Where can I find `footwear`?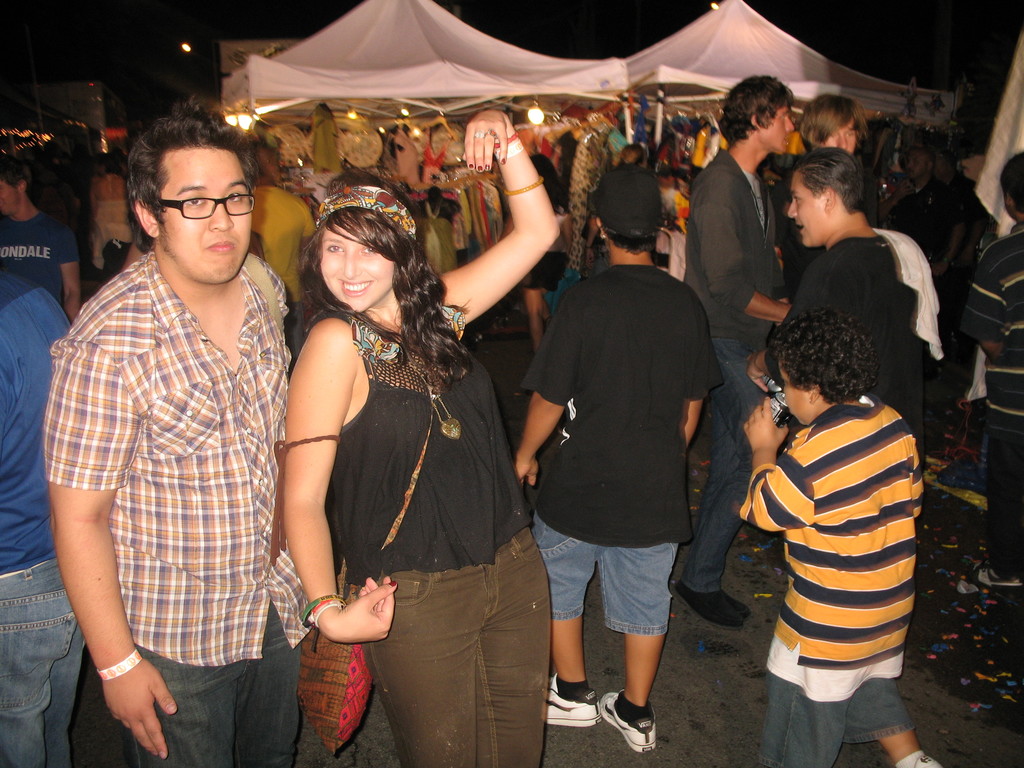
You can find it at {"left": 968, "top": 561, "right": 1020, "bottom": 589}.
